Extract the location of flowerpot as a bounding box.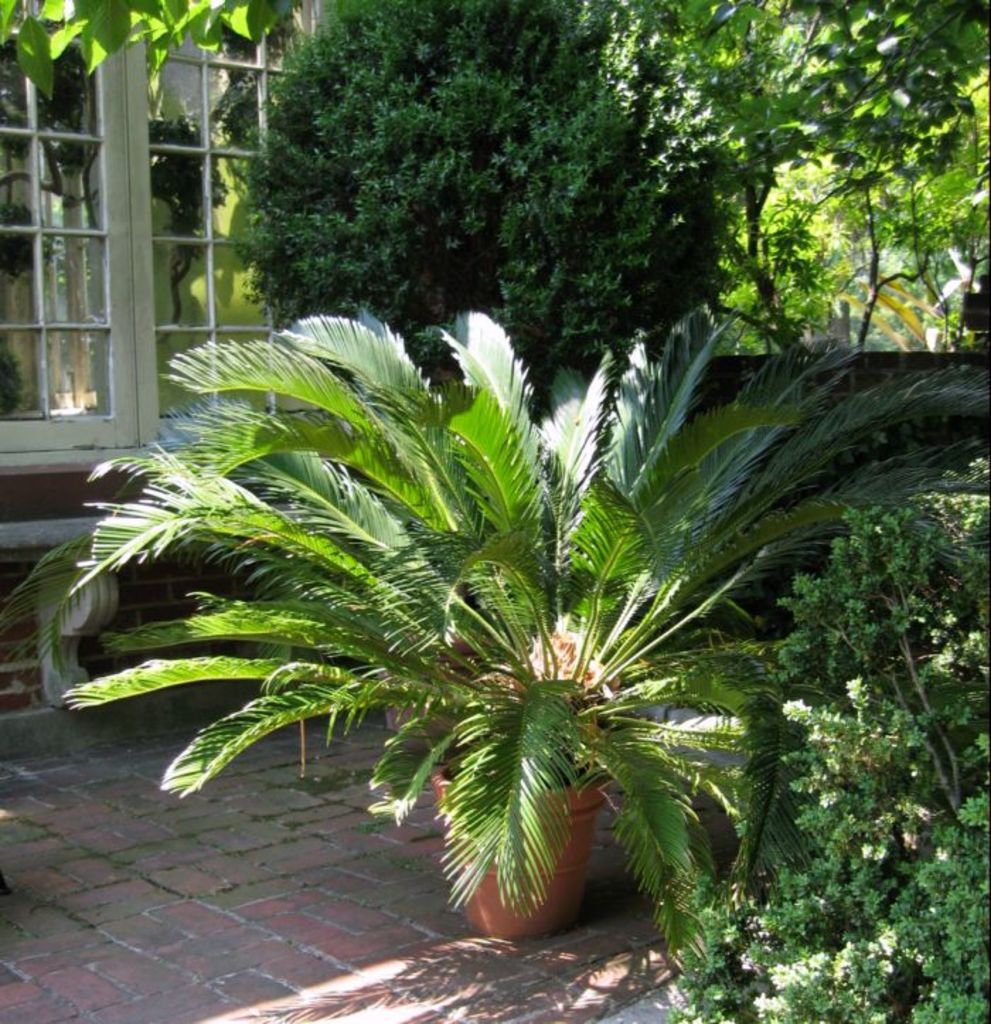
(left=416, top=727, right=636, bottom=932).
